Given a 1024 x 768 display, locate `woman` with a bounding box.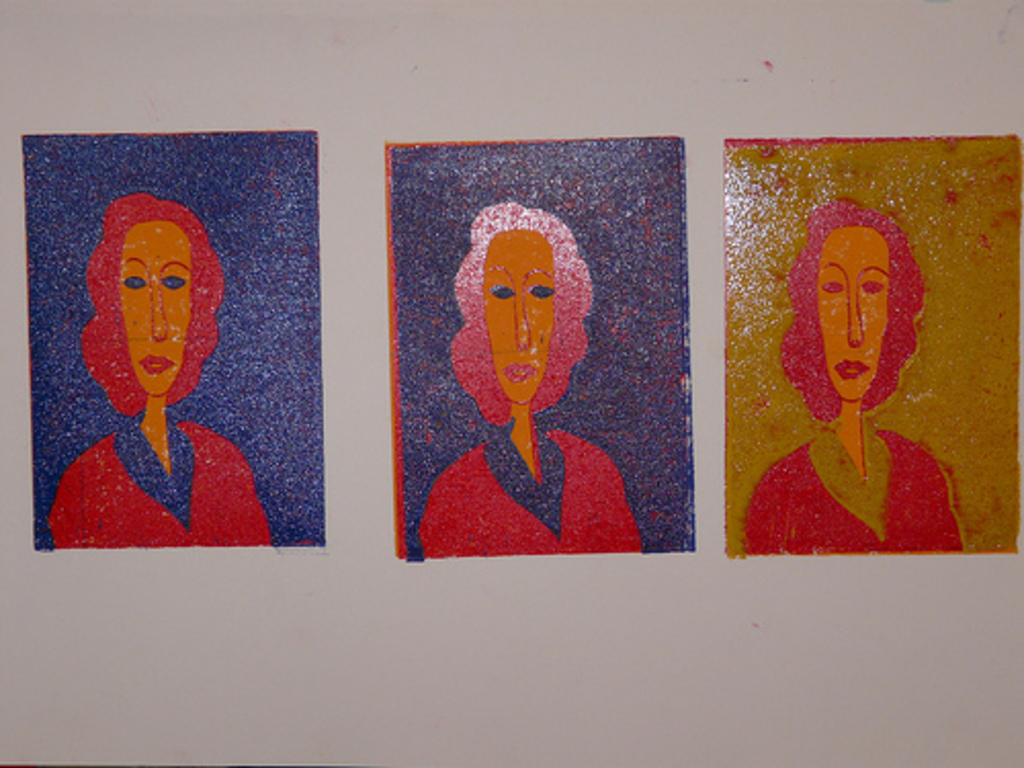
Located: 741 197 963 557.
